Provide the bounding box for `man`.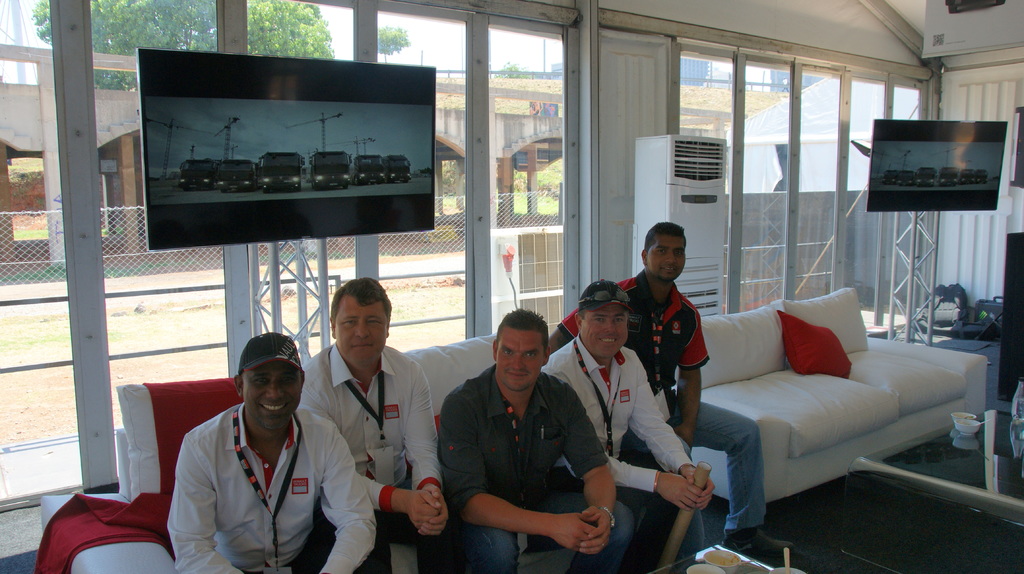
Rect(539, 213, 803, 570).
